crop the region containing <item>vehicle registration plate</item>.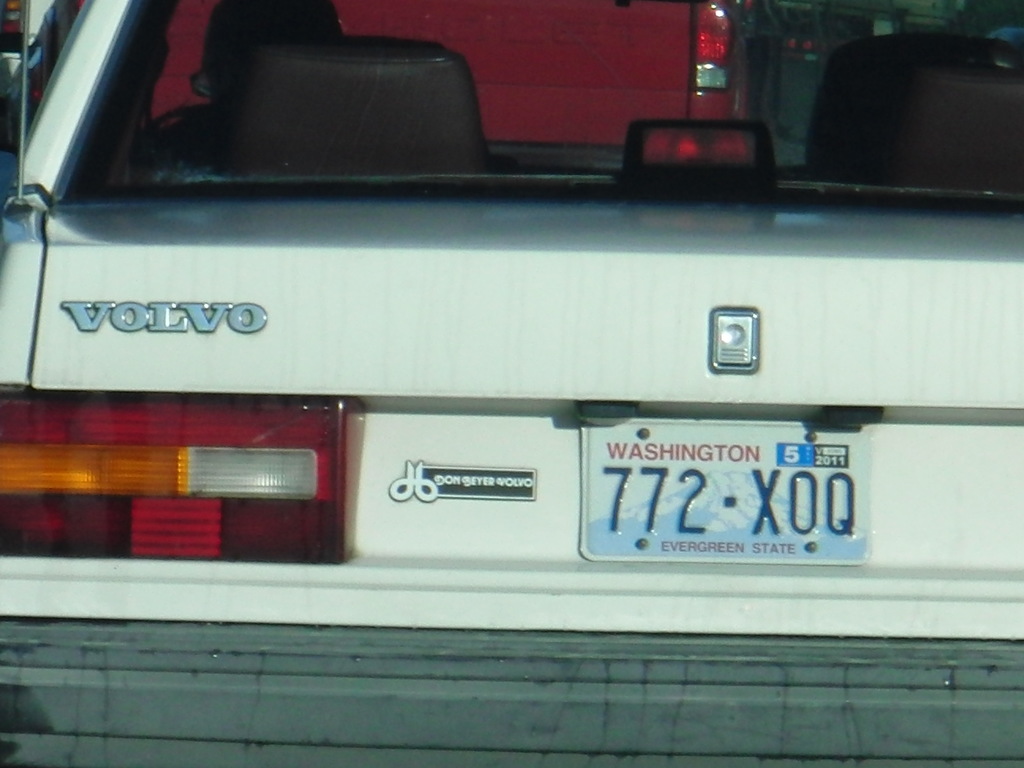
Crop region: pyautogui.locateOnScreen(588, 418, 883, 587).
